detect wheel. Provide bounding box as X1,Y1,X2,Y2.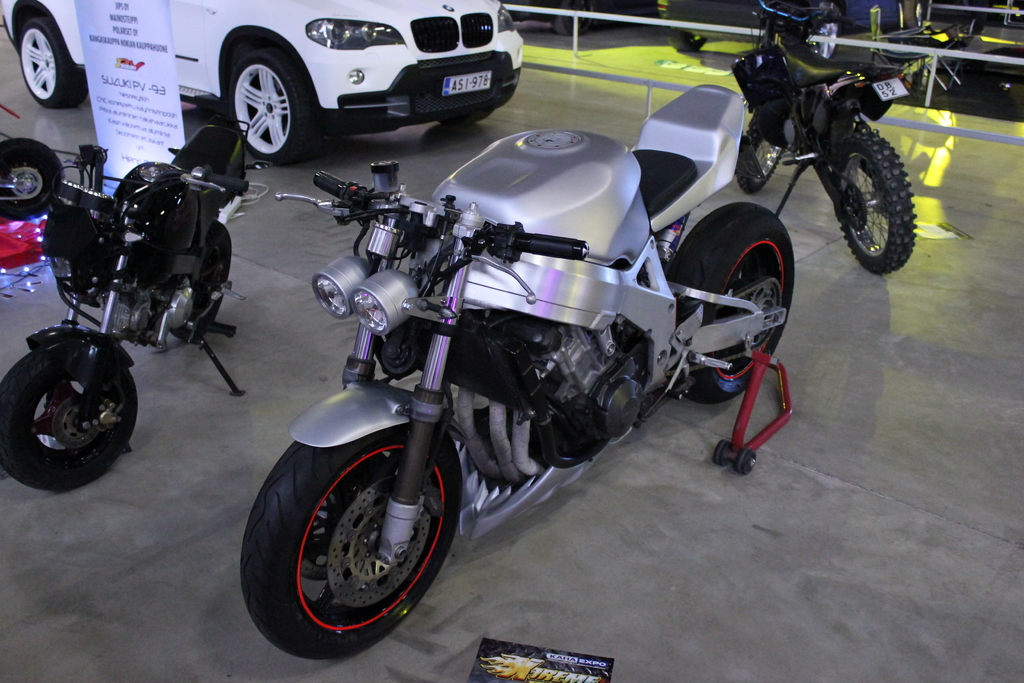
0,130,64,225.
